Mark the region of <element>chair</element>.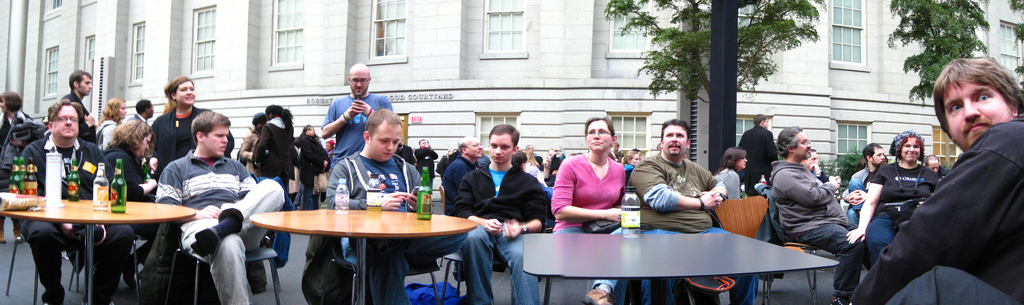
Region: [755,189,824,304].
